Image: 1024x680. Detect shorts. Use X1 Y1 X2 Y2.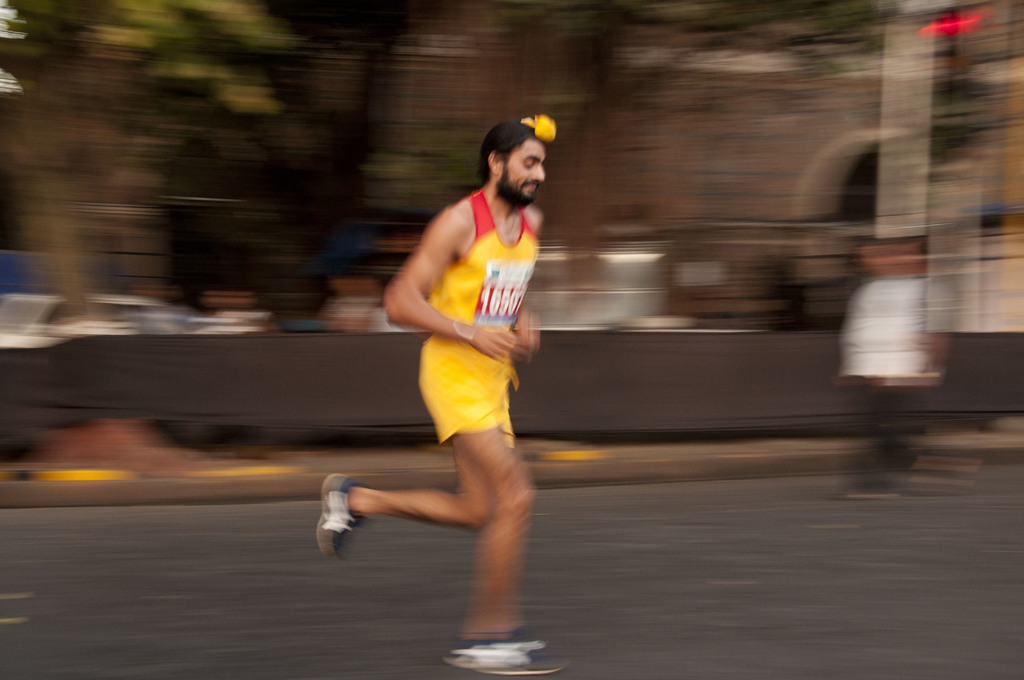
416 343 515 443.
